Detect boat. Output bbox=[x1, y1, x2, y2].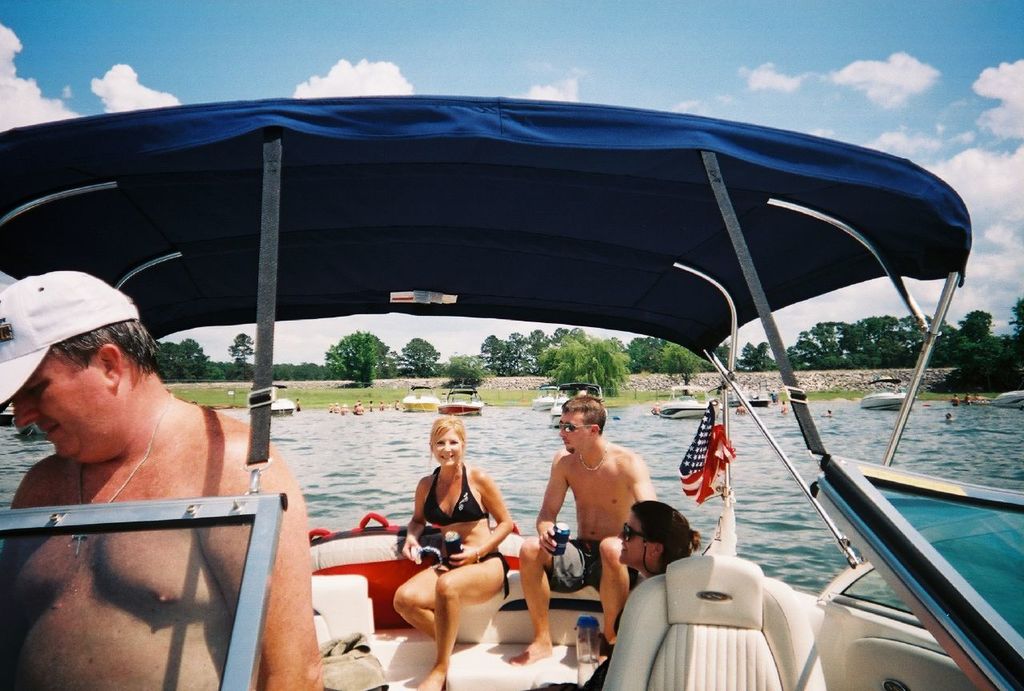
bbox=[438, 393, 488, 419].
